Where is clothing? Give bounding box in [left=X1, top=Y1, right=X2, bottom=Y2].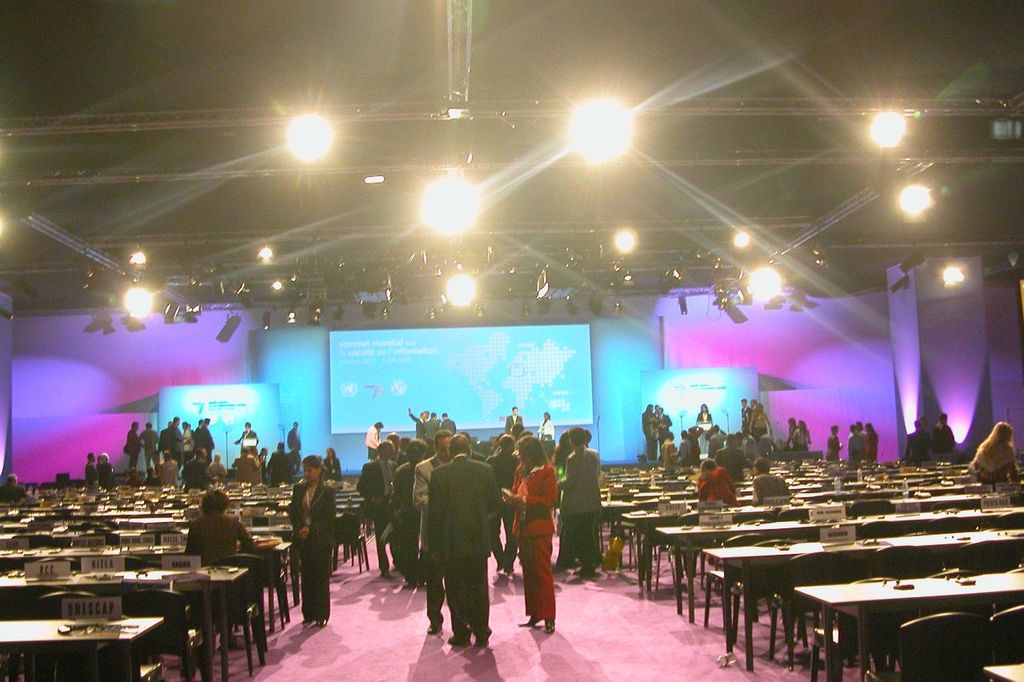
[left=559, top=446, right=607, bottom=568].
